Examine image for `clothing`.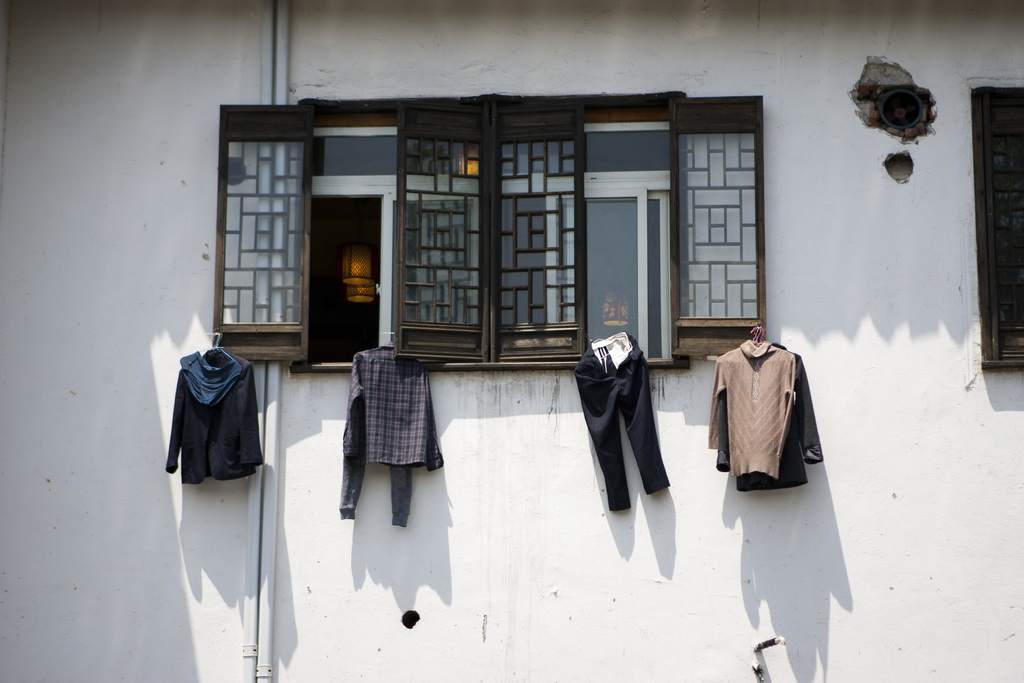
Examination result: left=335, top=345, right=445, bottom=524.
